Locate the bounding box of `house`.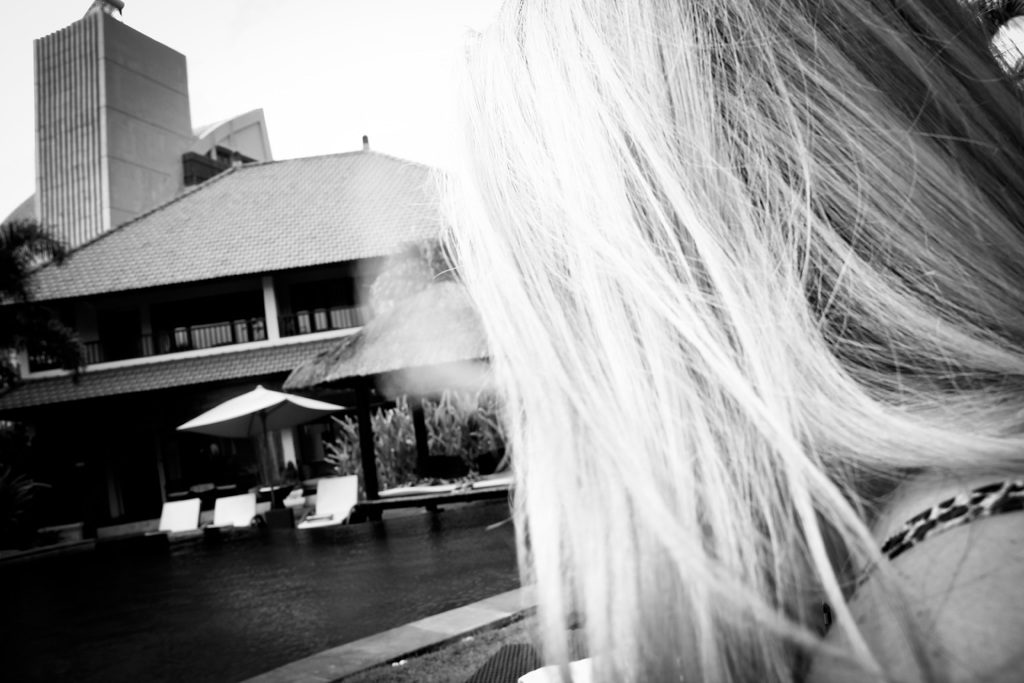
Bounding box: left=0, top=133, right=519, bottom=553.
